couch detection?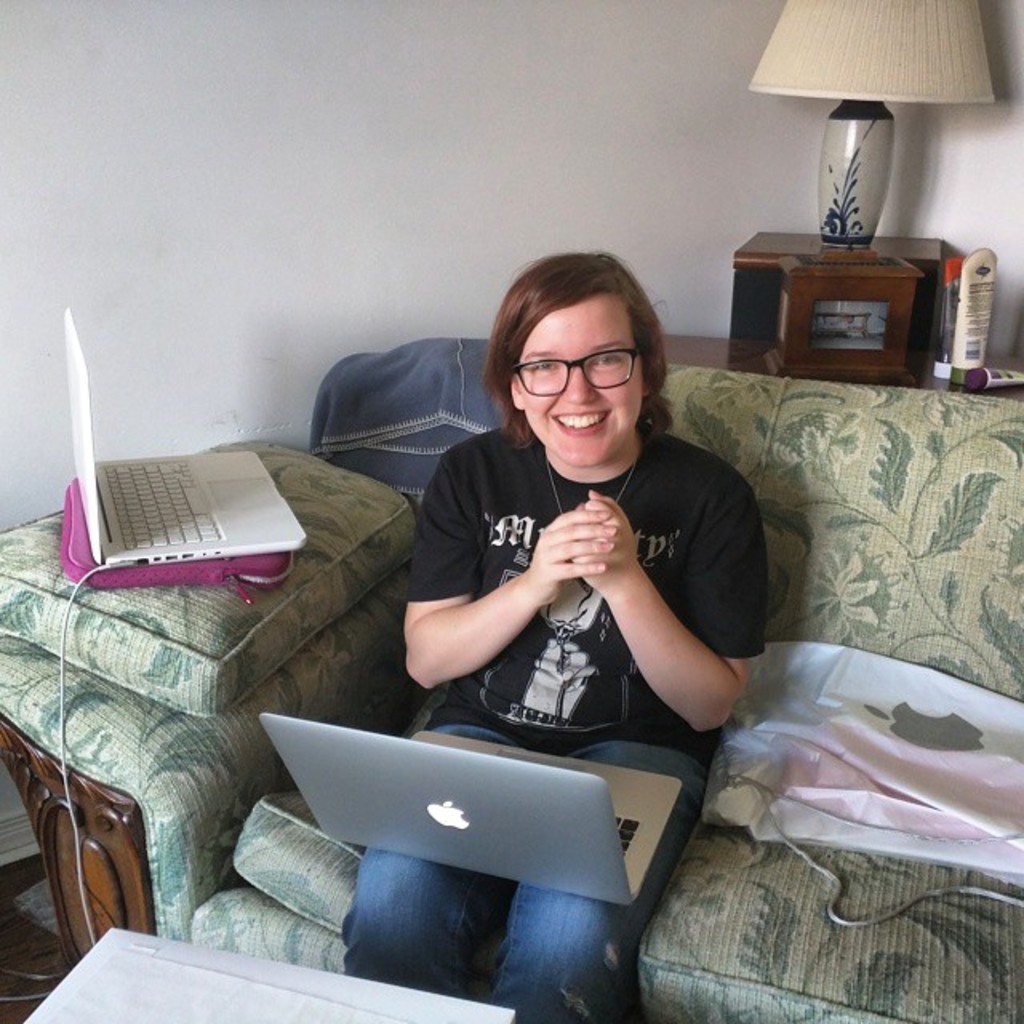
crop(0, 330, 1022, 1022)
